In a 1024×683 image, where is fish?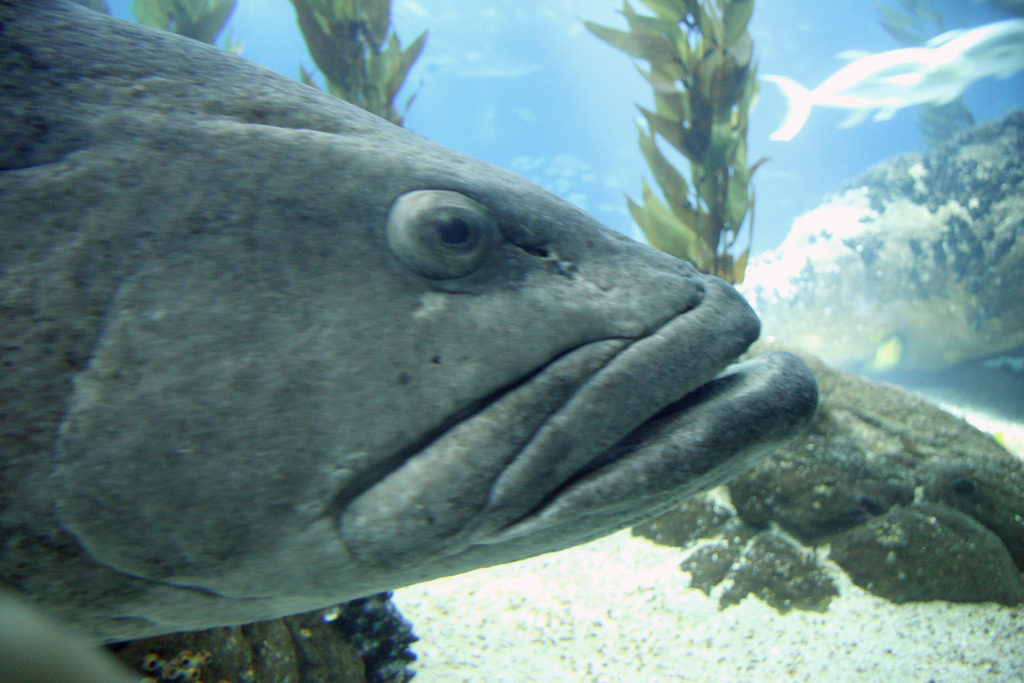
x1=43, y1=47, x2=835, y2=682.
